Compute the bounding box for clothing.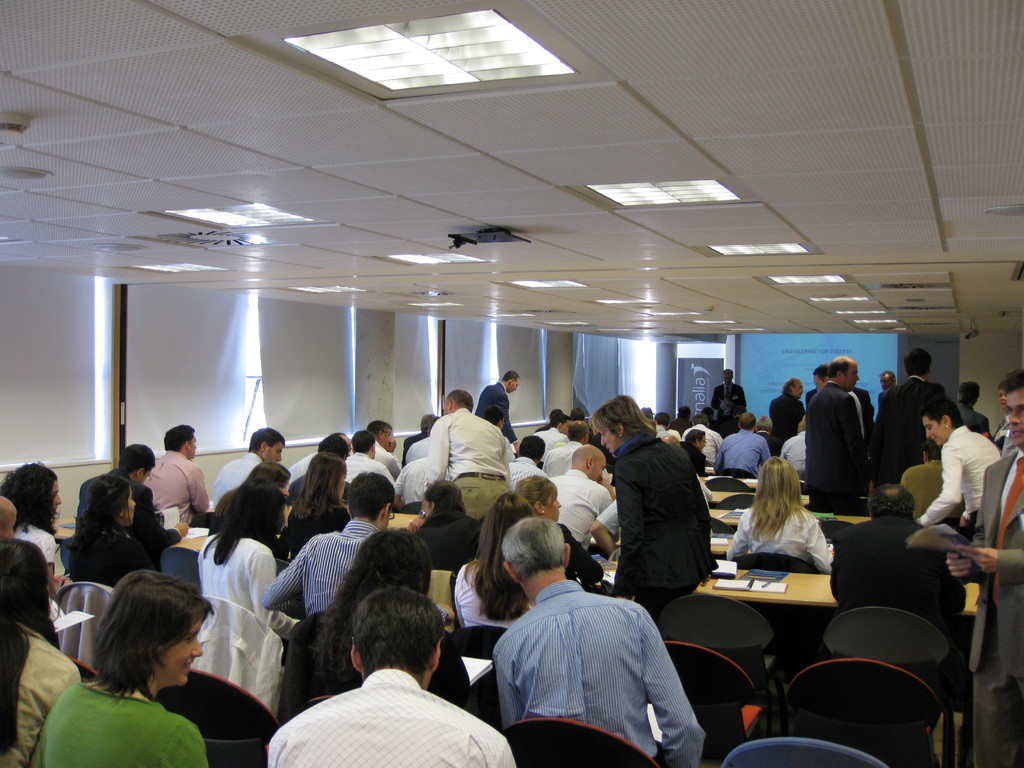
476,384,516,447.
